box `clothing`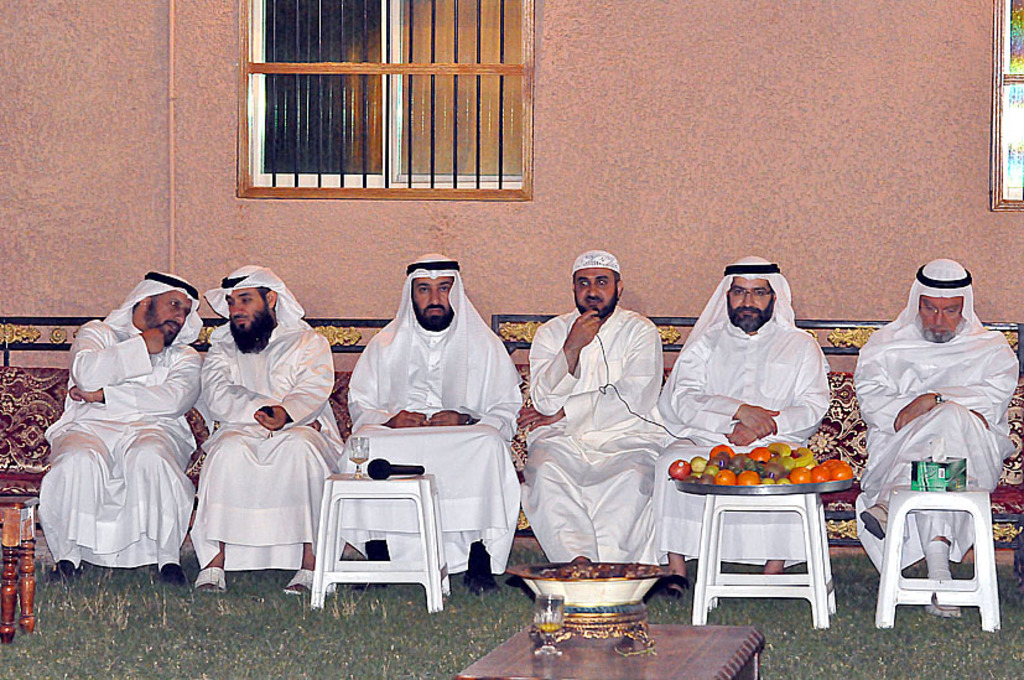
select_region(851, 310, 1022, 567)
